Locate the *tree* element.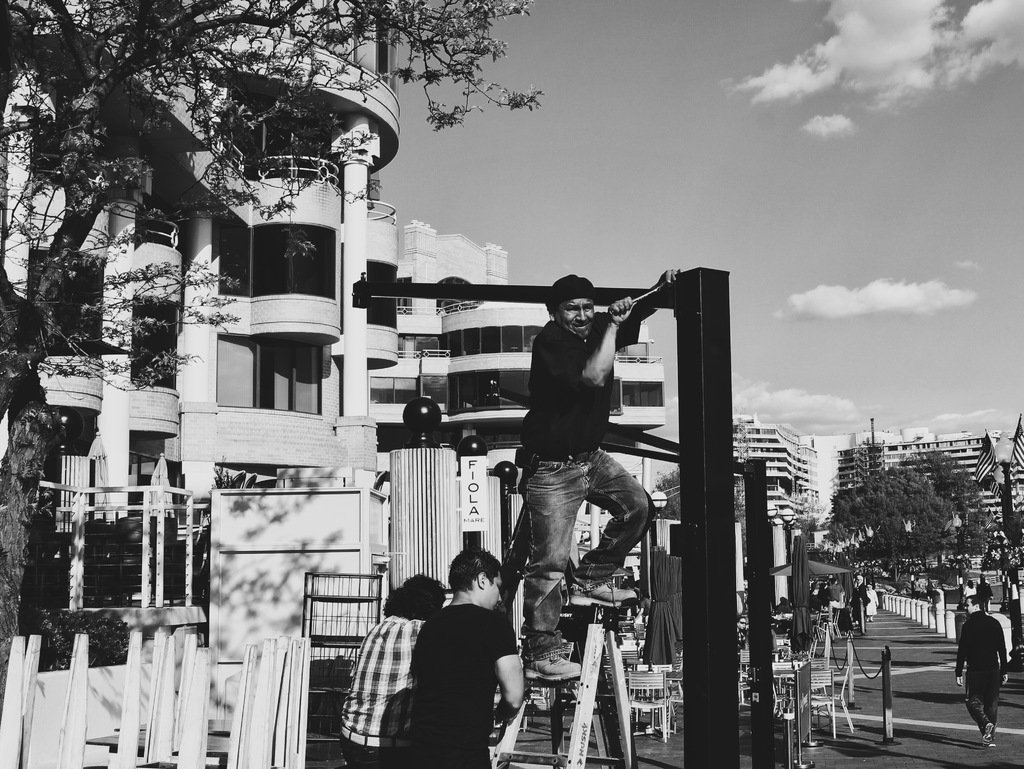
Element bbox: 0,0,543,728.
